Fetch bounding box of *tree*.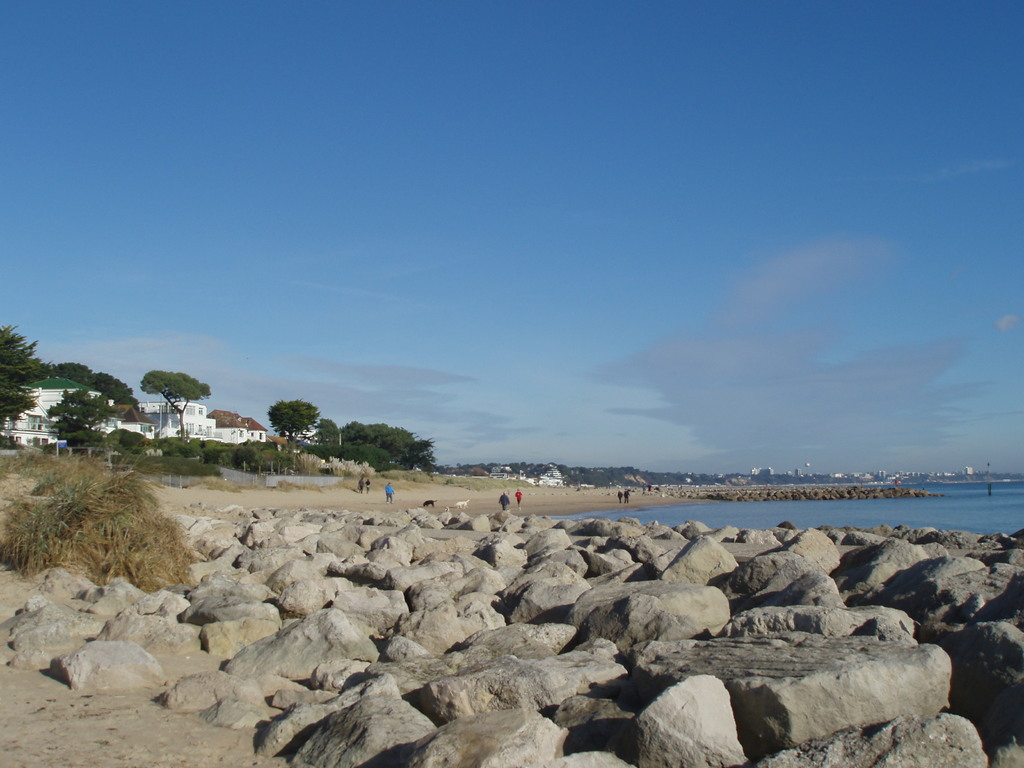
Bbox: box=[265, 397, 322, 435].
